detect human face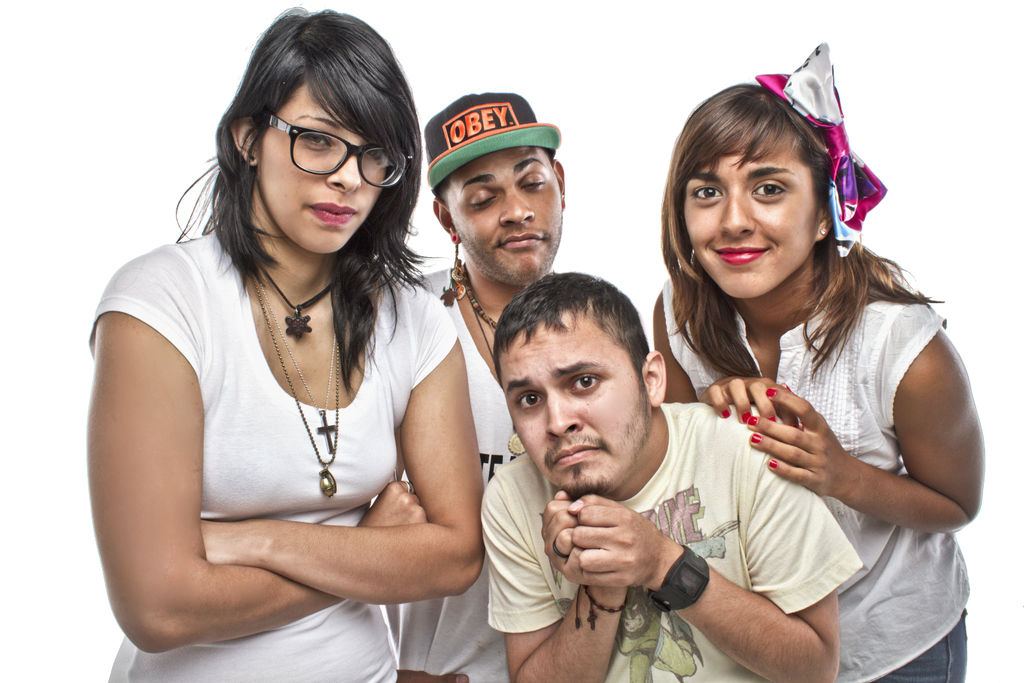
(left=509, top=318, right=659, bottom=498)
